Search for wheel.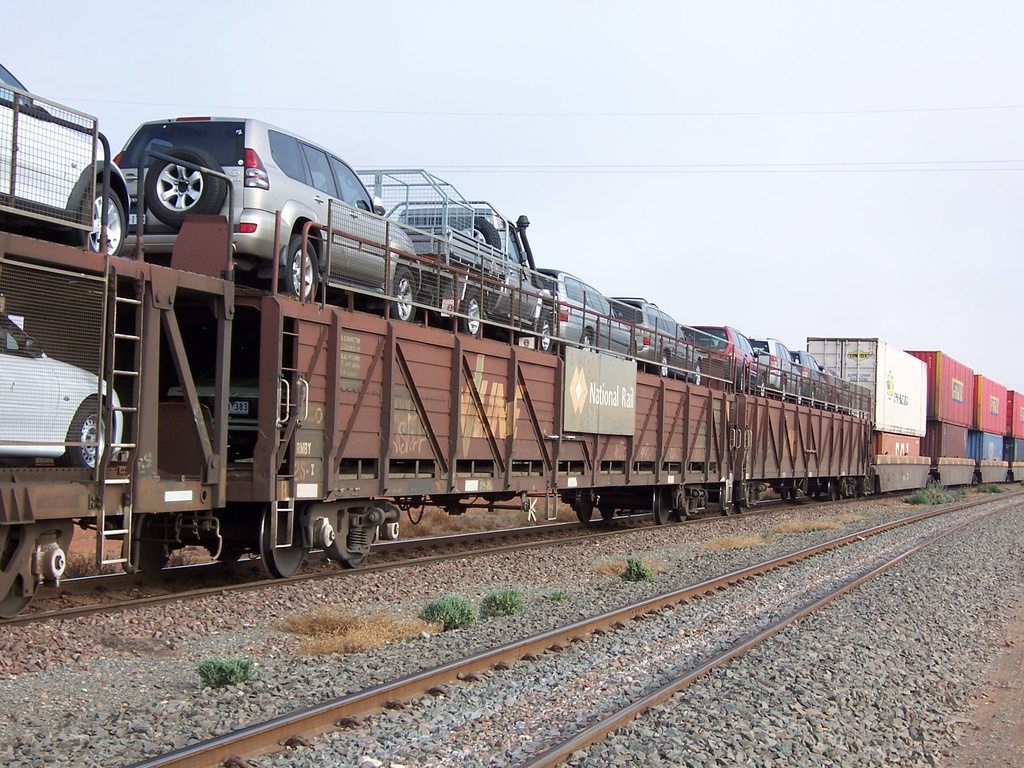
Found at [left=721, top=504, right=733, bottom=516].
